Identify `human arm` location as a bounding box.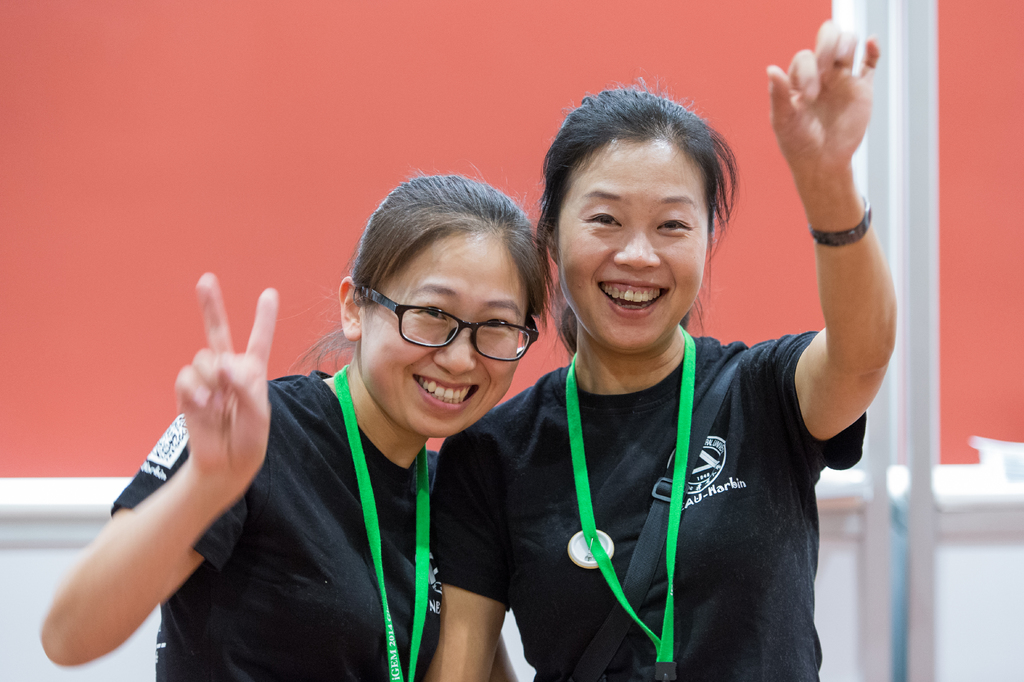
[414, 428, 510, 681].
